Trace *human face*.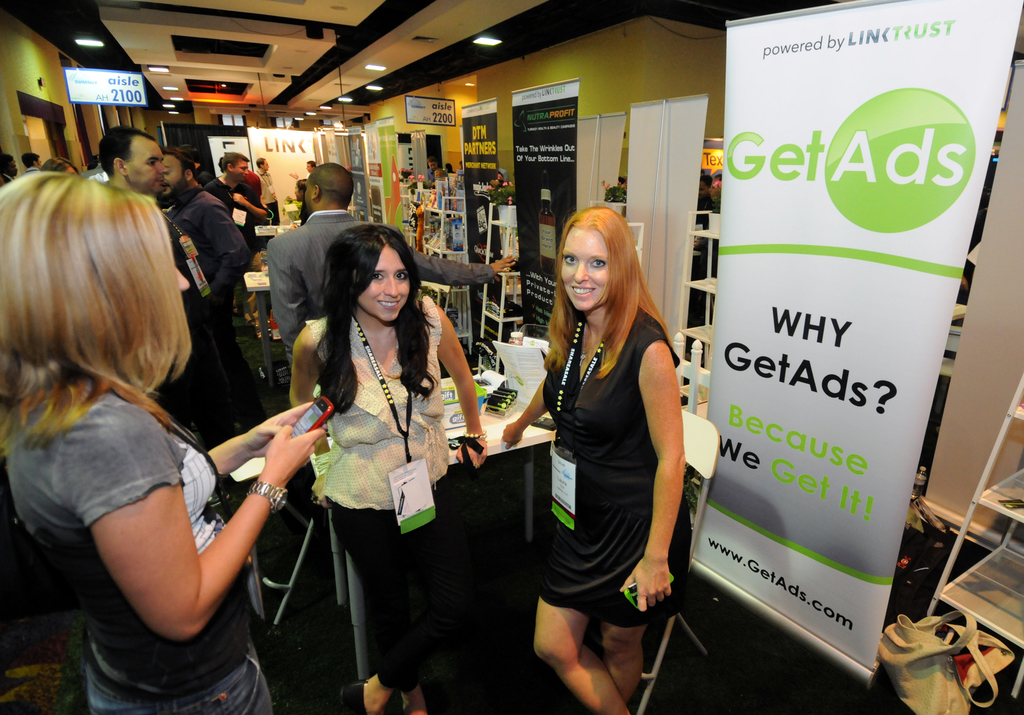
Traced to 121, 131, 164, 188.
